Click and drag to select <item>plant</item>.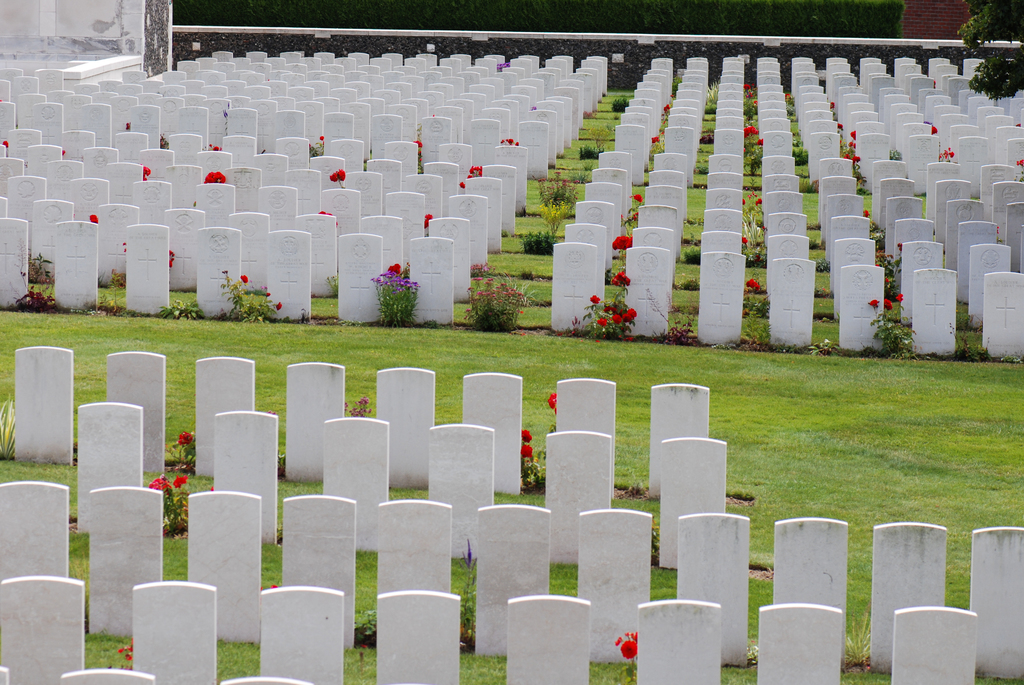
Selection: [x1=840, y1=130, x2=860, y2=173].
